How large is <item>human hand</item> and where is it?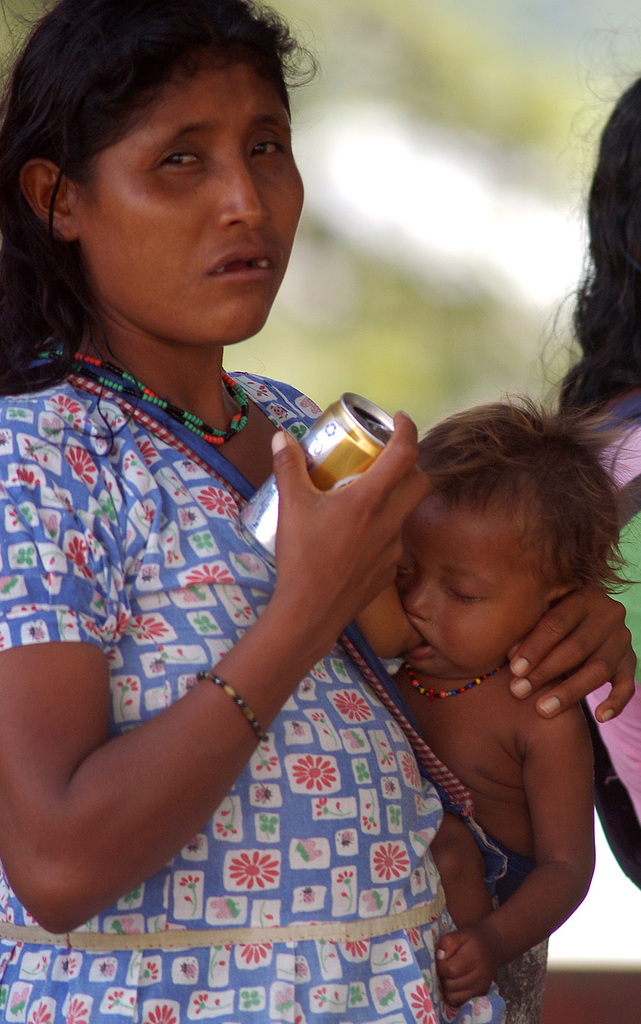
Bounding box: detection(498, 581, 629, 737).
